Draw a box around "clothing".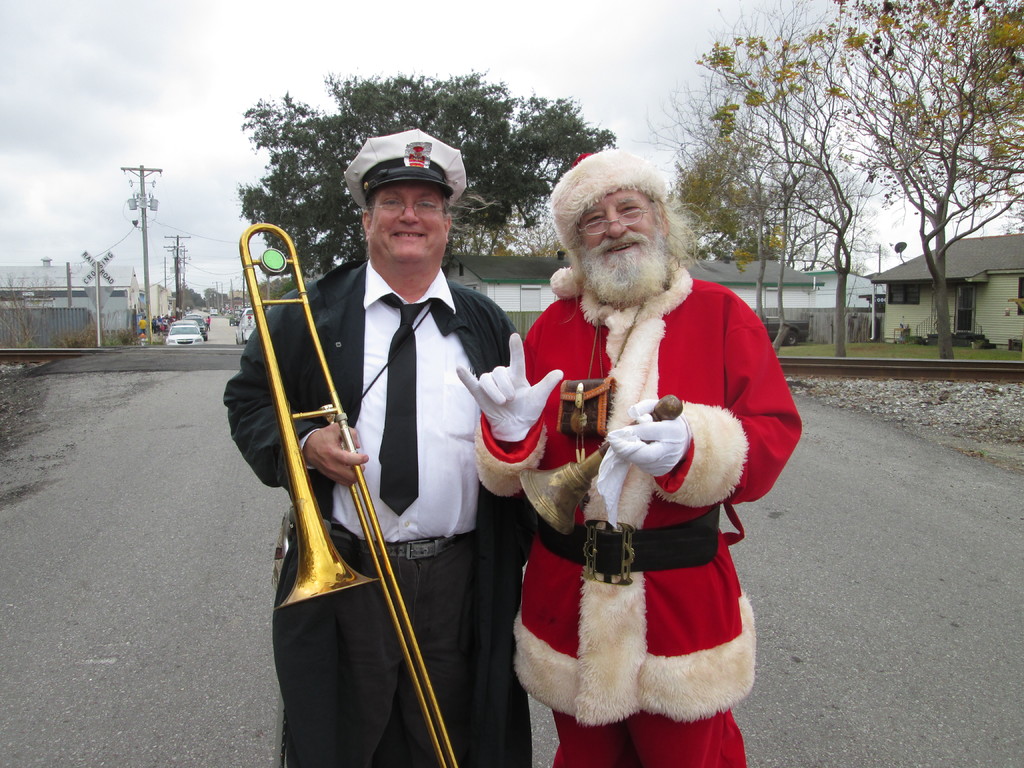
select_region(500, 224, 770, 736).
